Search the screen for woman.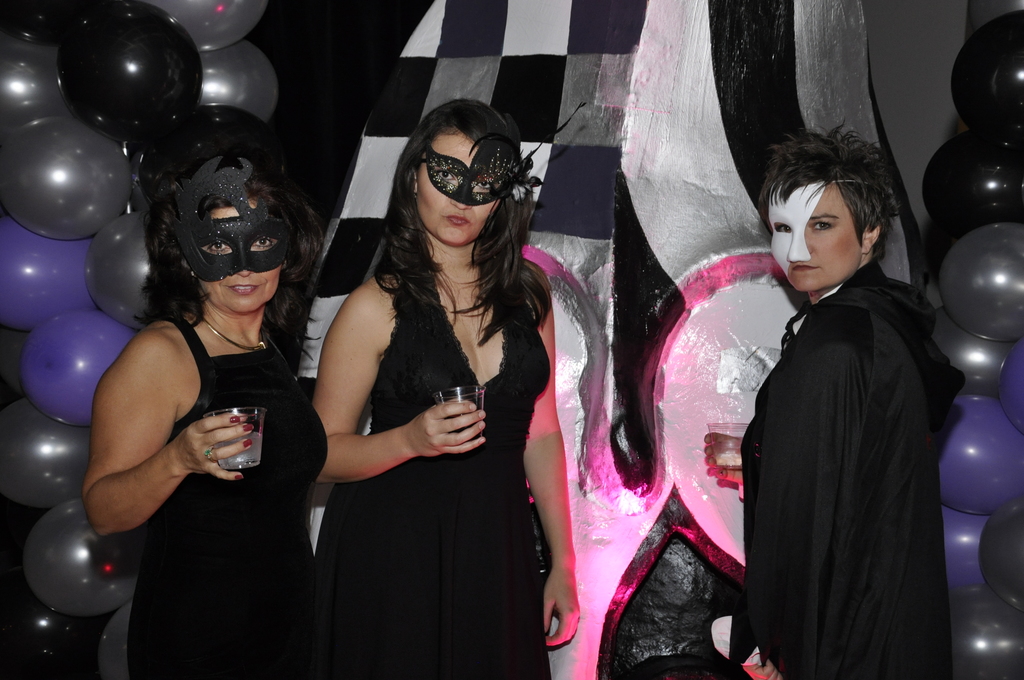
Found at x1=84 y1=153 x2=330 y2=679.
